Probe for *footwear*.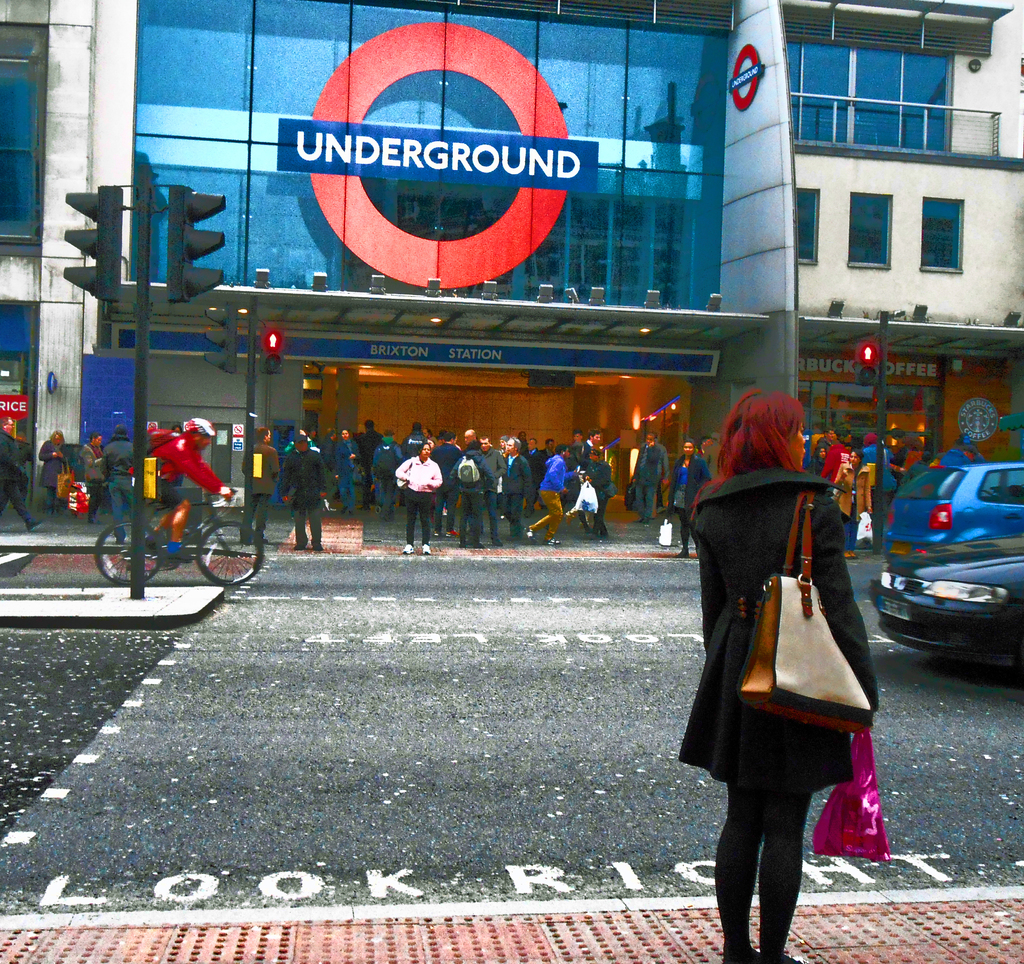
Probe result: 848 552 849 559.
